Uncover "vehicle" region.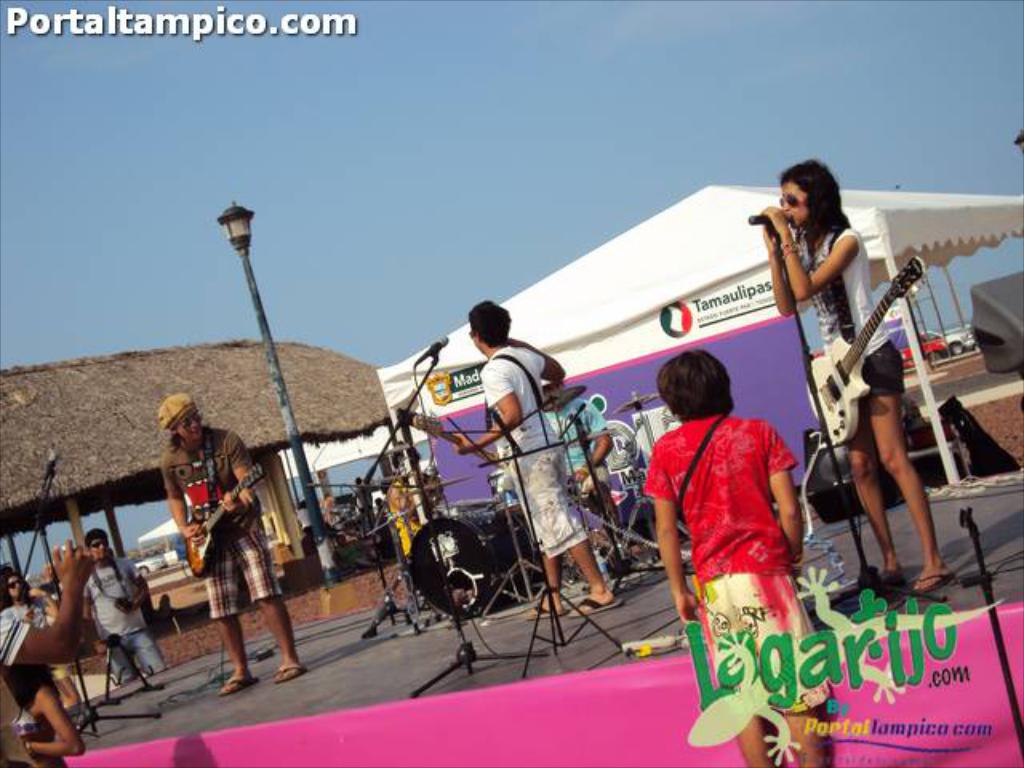
Uncovered: {"left": 920, "top": 325, "right": 973, "bottom": 354}.
